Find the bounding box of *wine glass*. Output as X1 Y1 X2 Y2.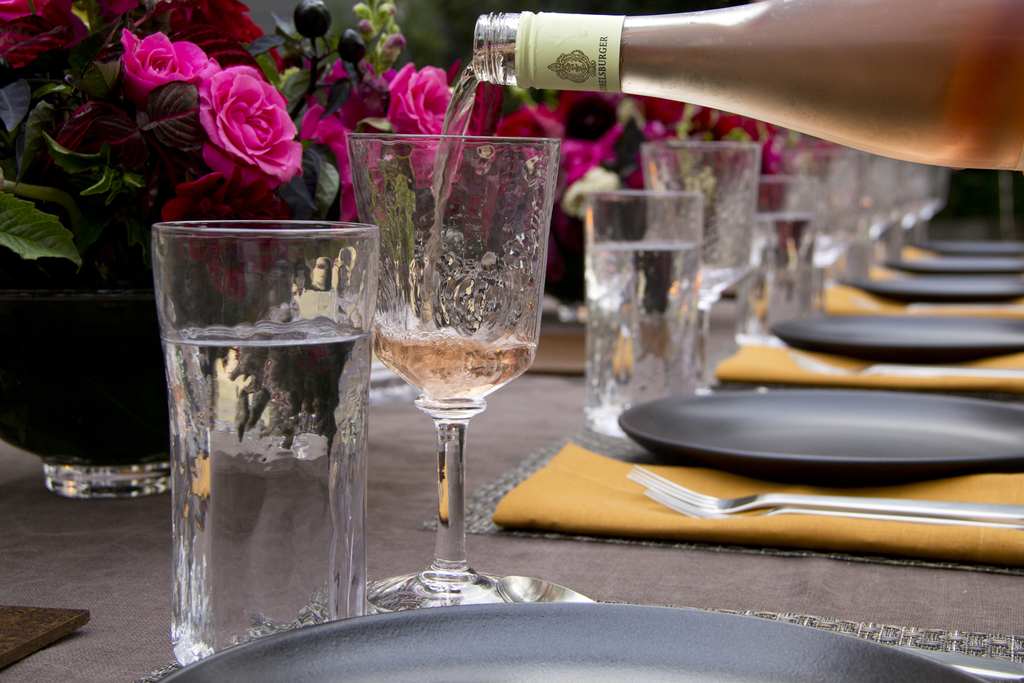
348 131 559 615.
